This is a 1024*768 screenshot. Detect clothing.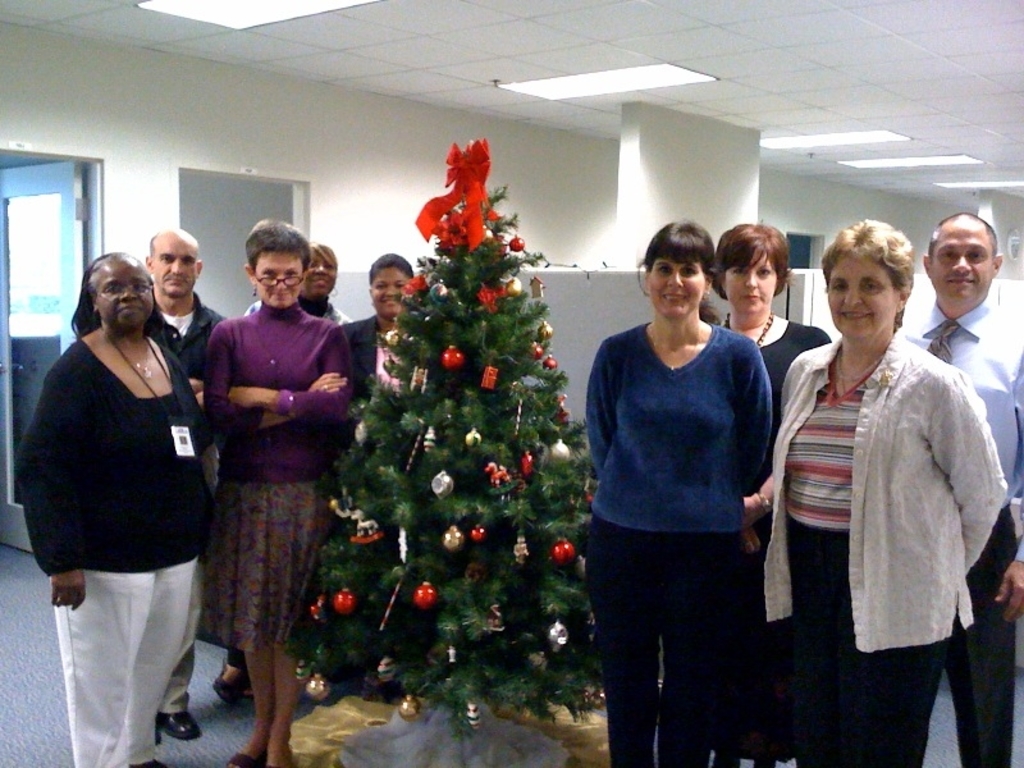
(152, 296, 232, 613).
